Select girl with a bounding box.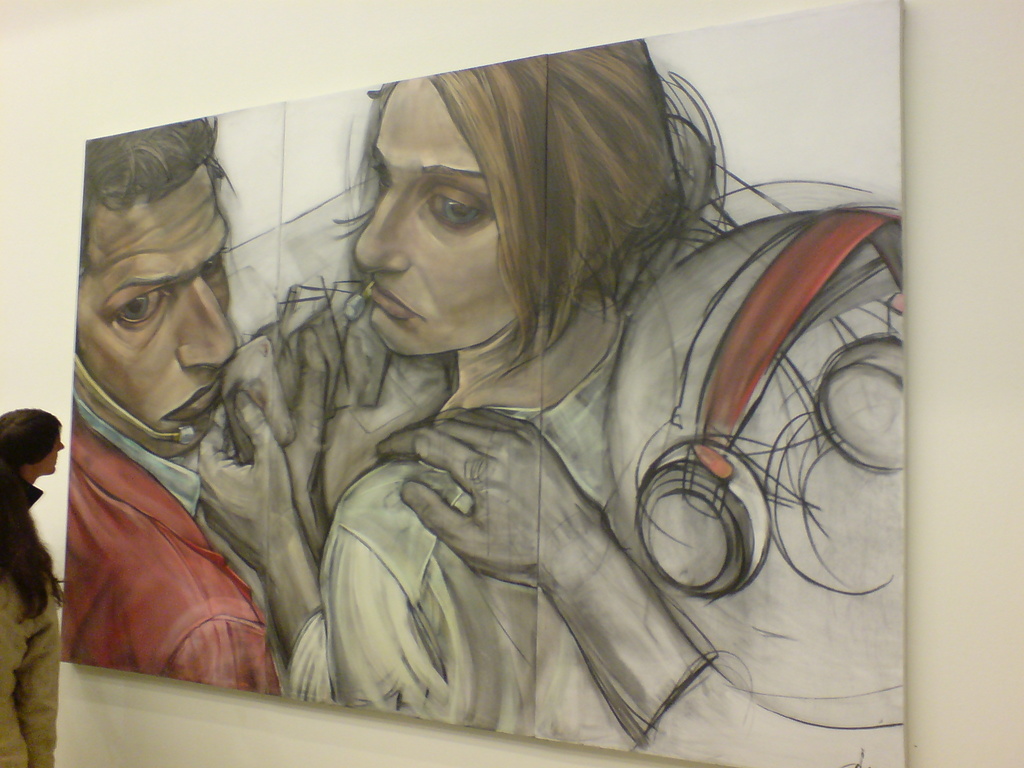
region(195, 42, 874, 725).
